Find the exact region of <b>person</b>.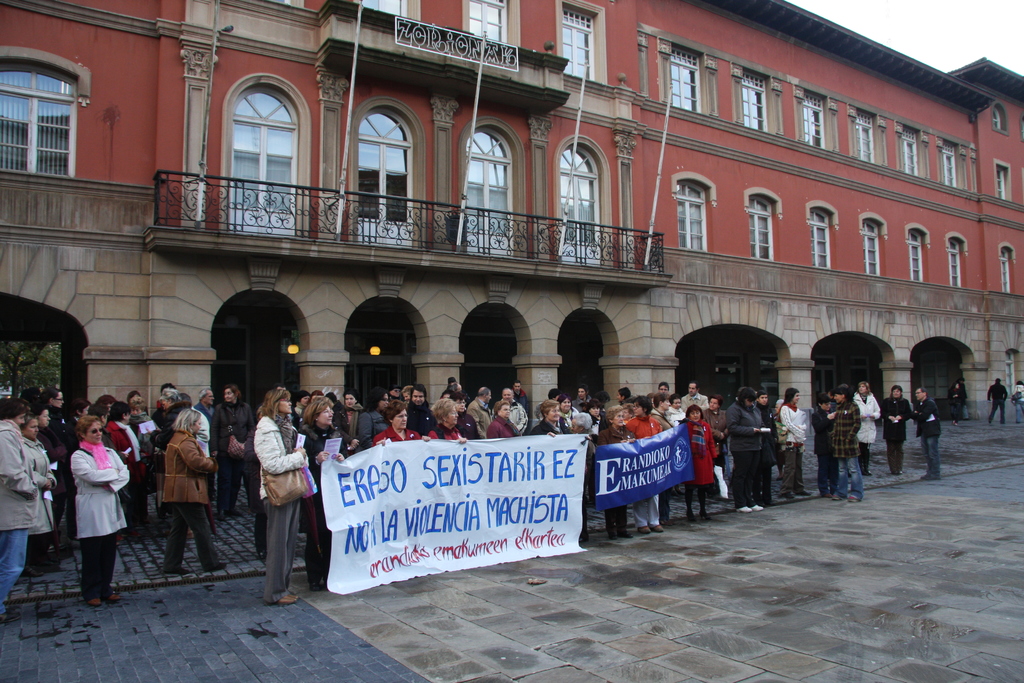
Exact region: region(241, 408, 266, 562).
